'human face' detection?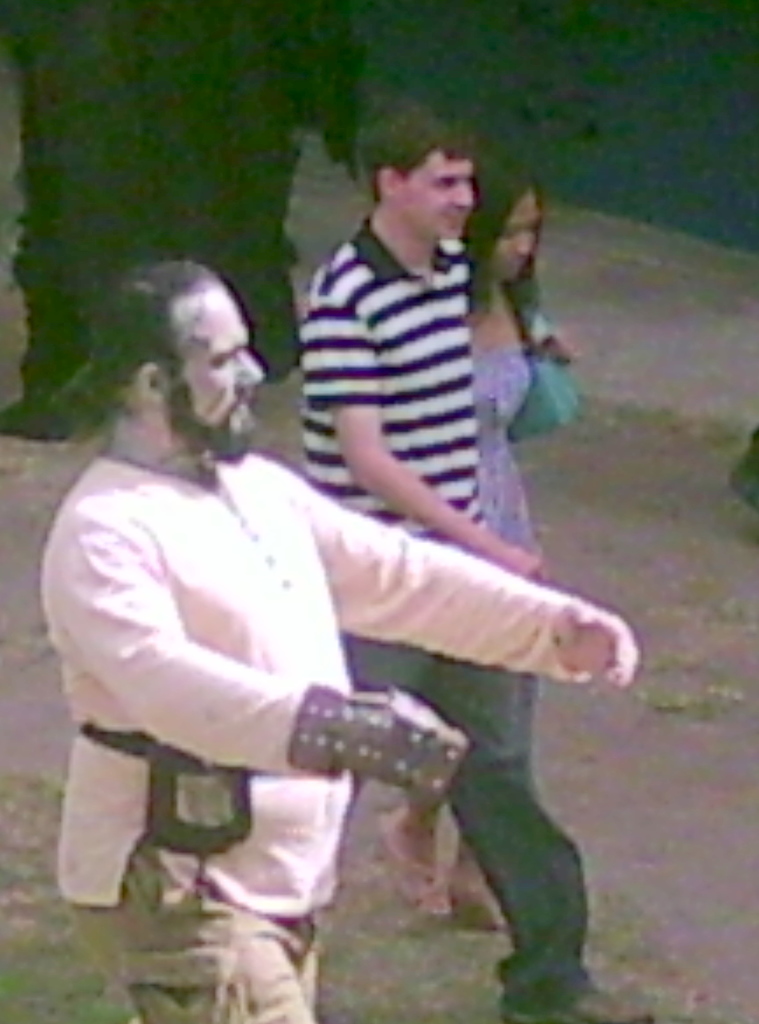
(404, 147, 473, 237)
